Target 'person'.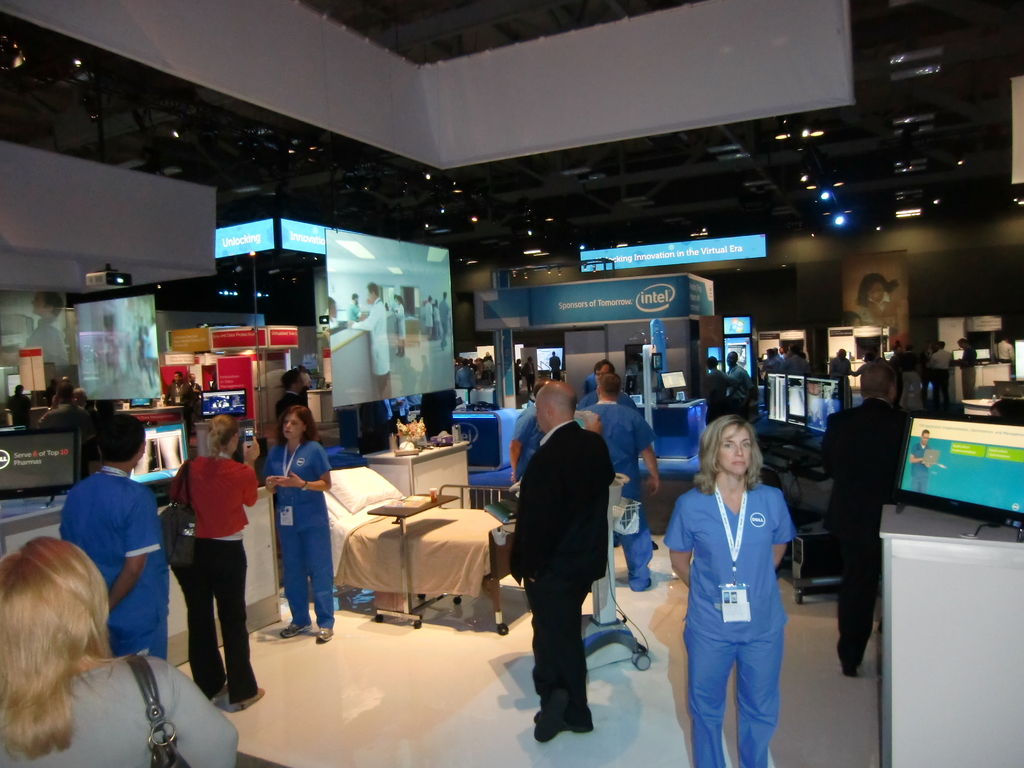
Target region: region(54, 405, 171, 655).
